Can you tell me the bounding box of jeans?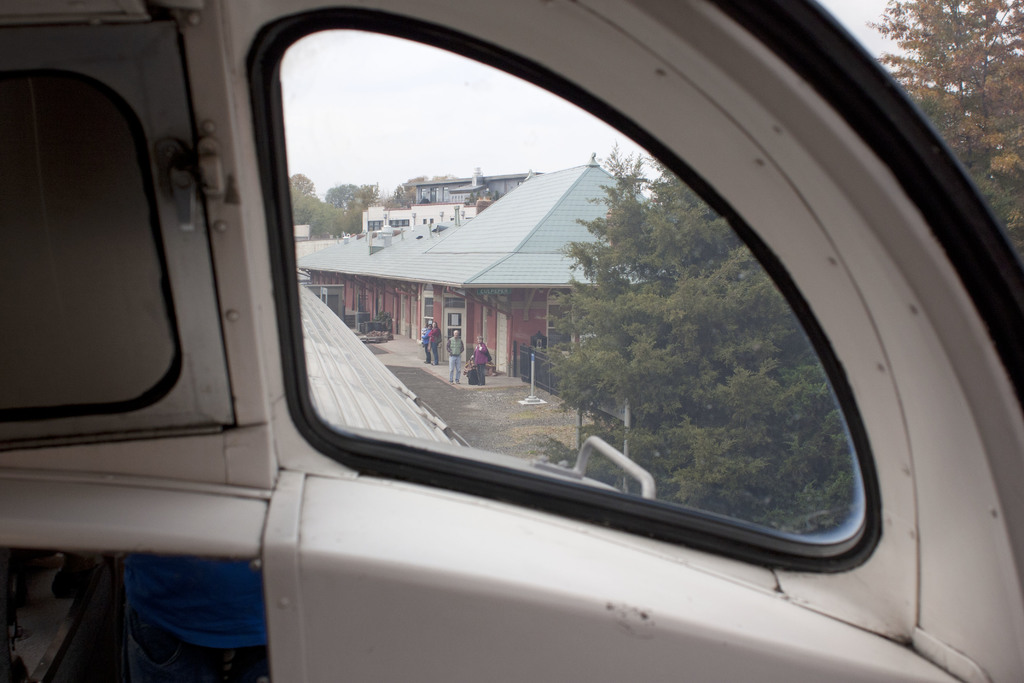
locate(450, 359, 463, 385).
